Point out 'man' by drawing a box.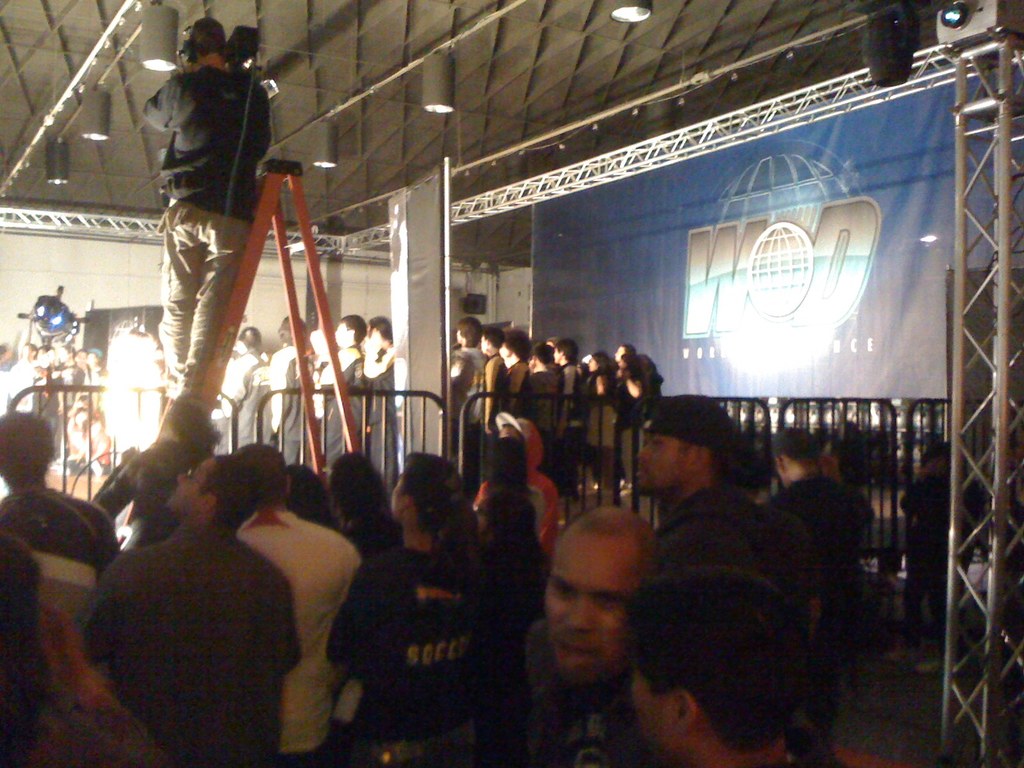
pyautogui.locateOnScreen(137, 19, 269, 448).
